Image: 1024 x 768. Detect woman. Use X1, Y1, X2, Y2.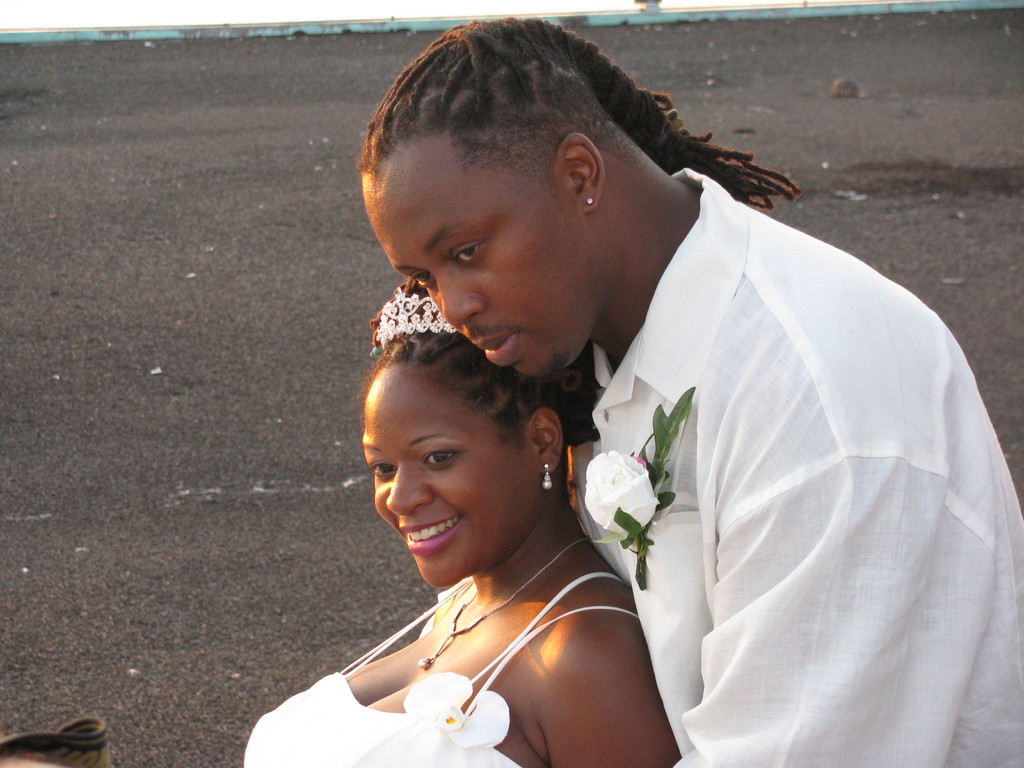
284, 257, 695, 764.
